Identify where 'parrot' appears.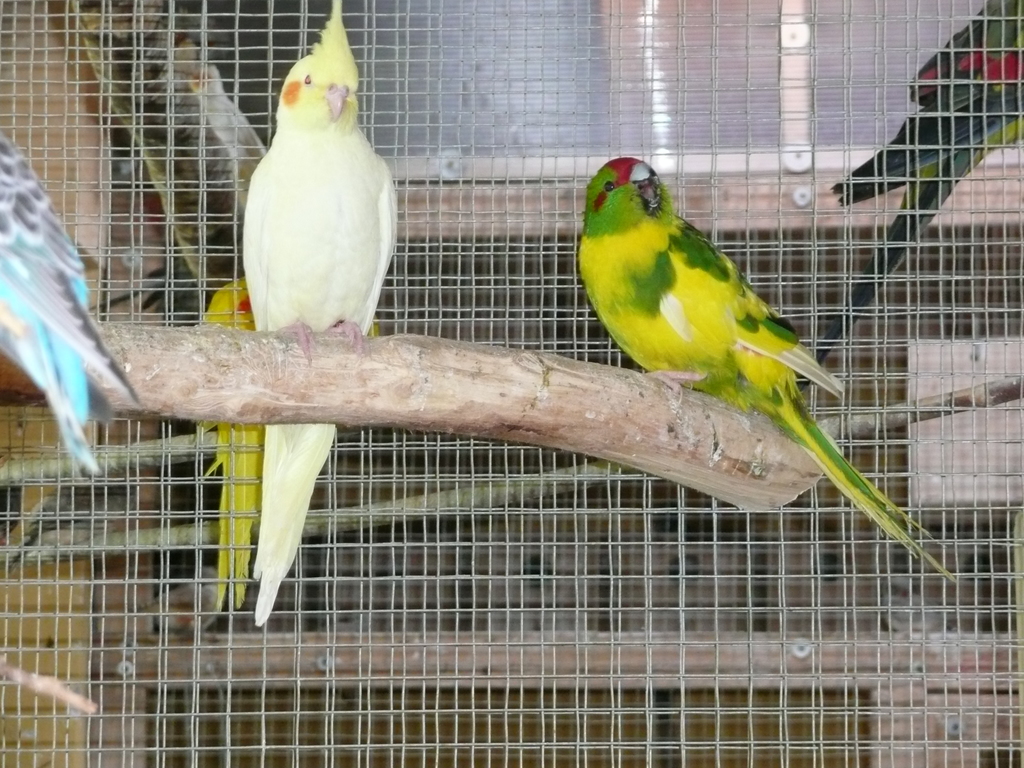
Appears at [0, 122, 136, 476].
